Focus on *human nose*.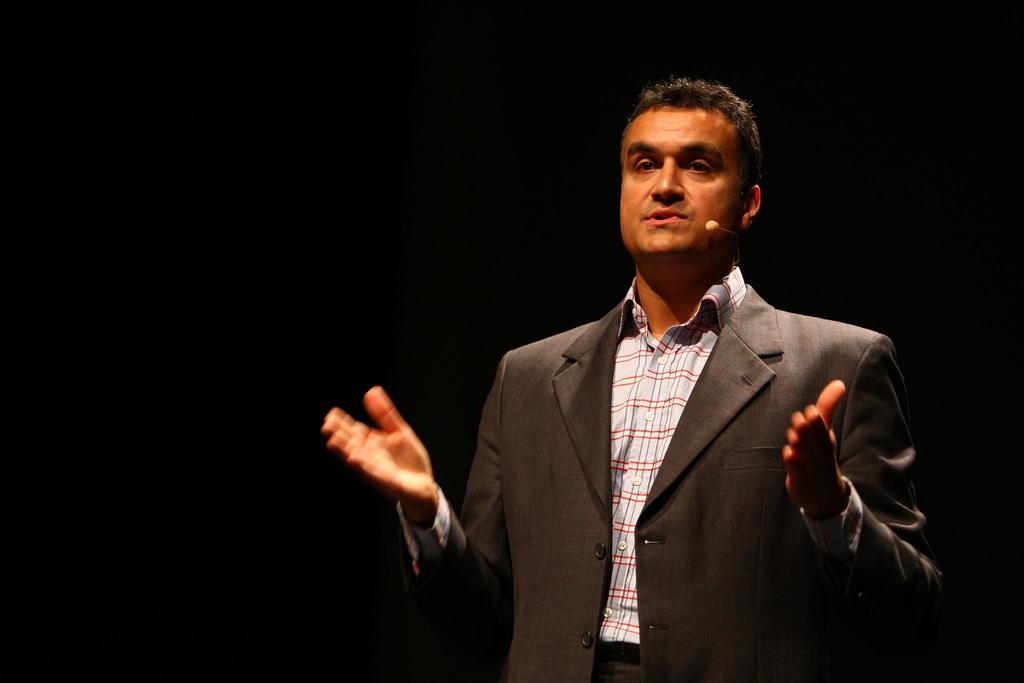
Focused at 650:161:685:202.
